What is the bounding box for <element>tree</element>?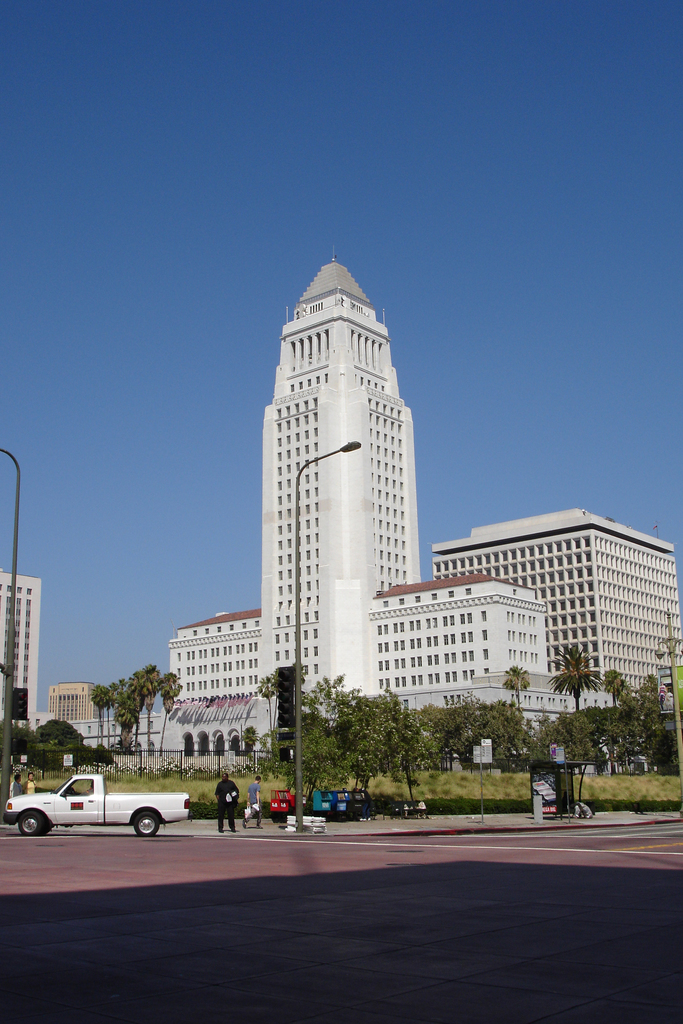
locate(81, 661, 186, 759).
